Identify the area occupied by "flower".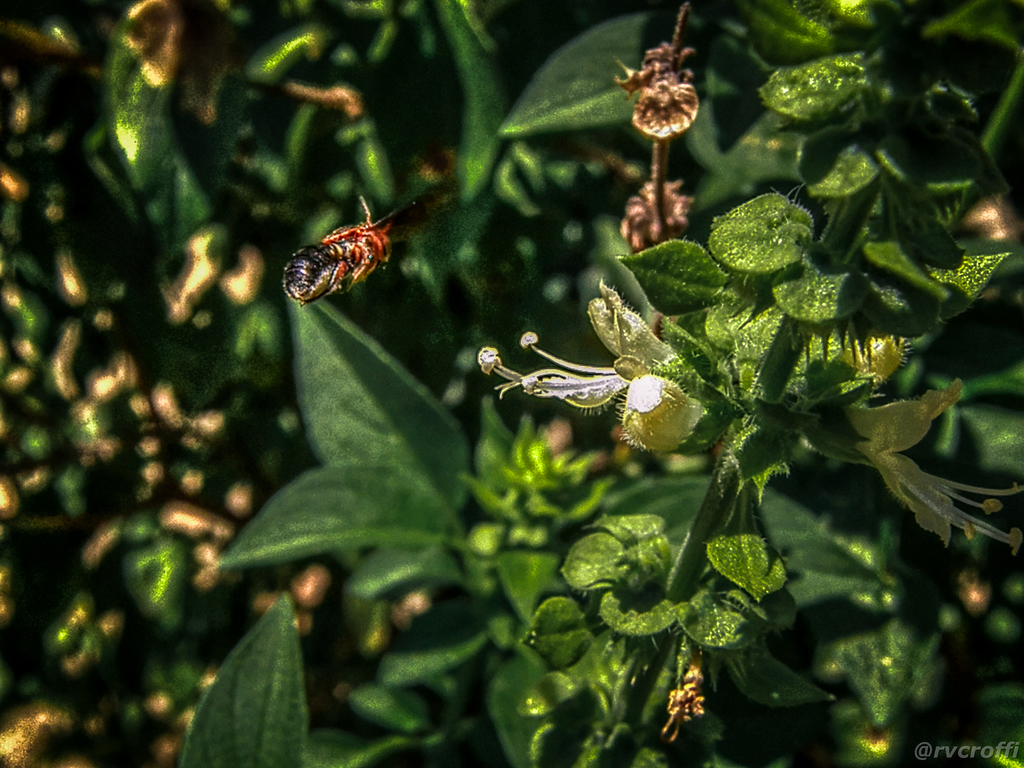
Area: bbox=(620, 373, 707, 455).
